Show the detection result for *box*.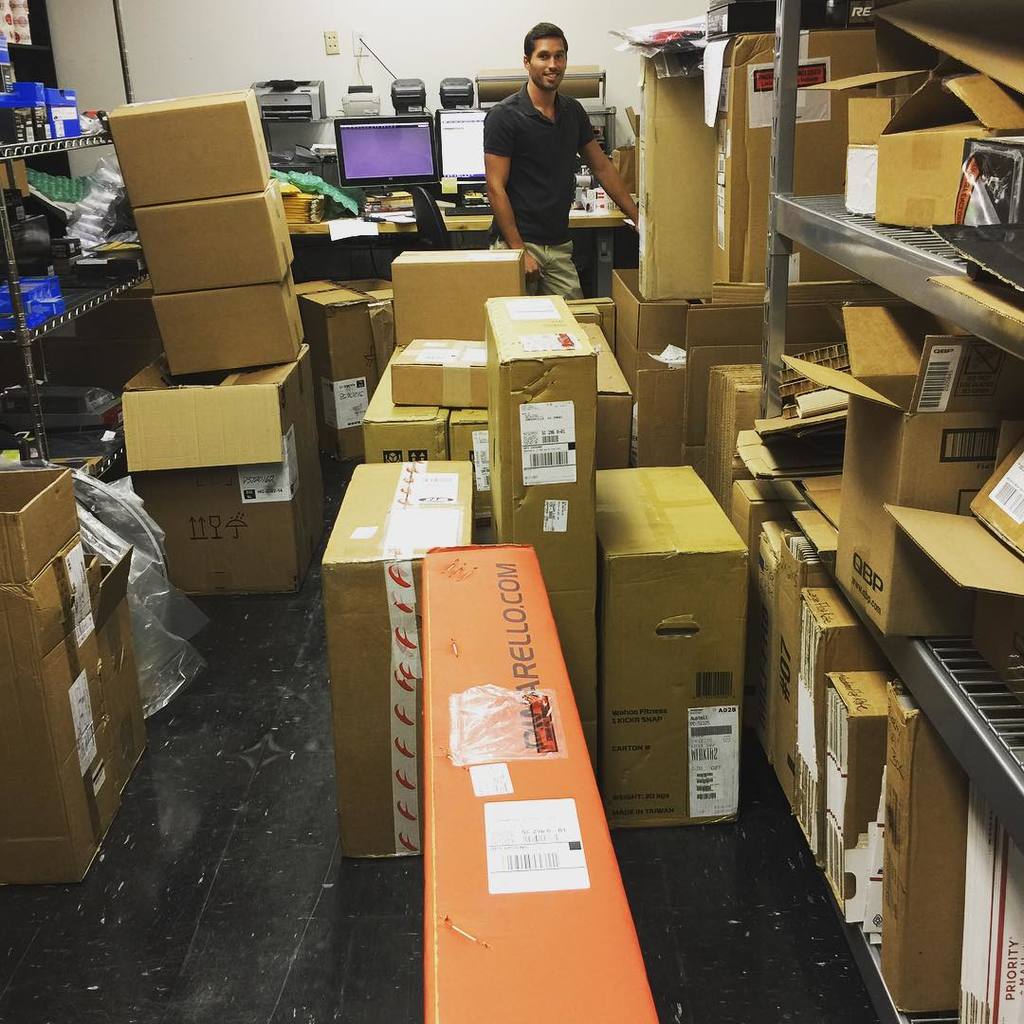
(394, 325, 506, 409).
